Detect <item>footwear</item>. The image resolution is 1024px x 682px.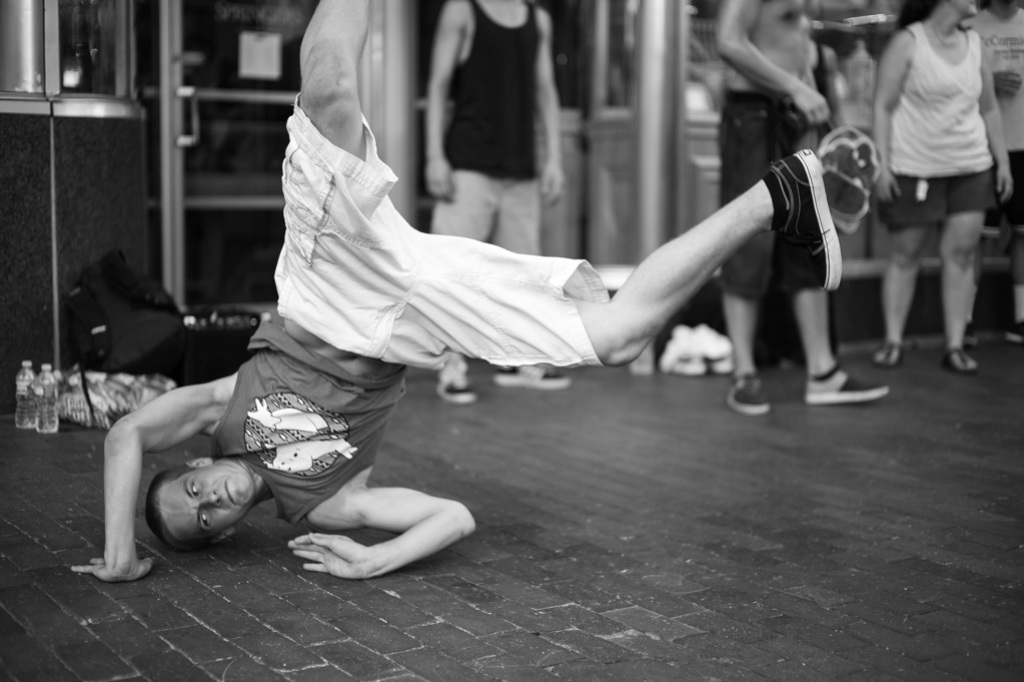
select_region(946, 349, 976, 372).
